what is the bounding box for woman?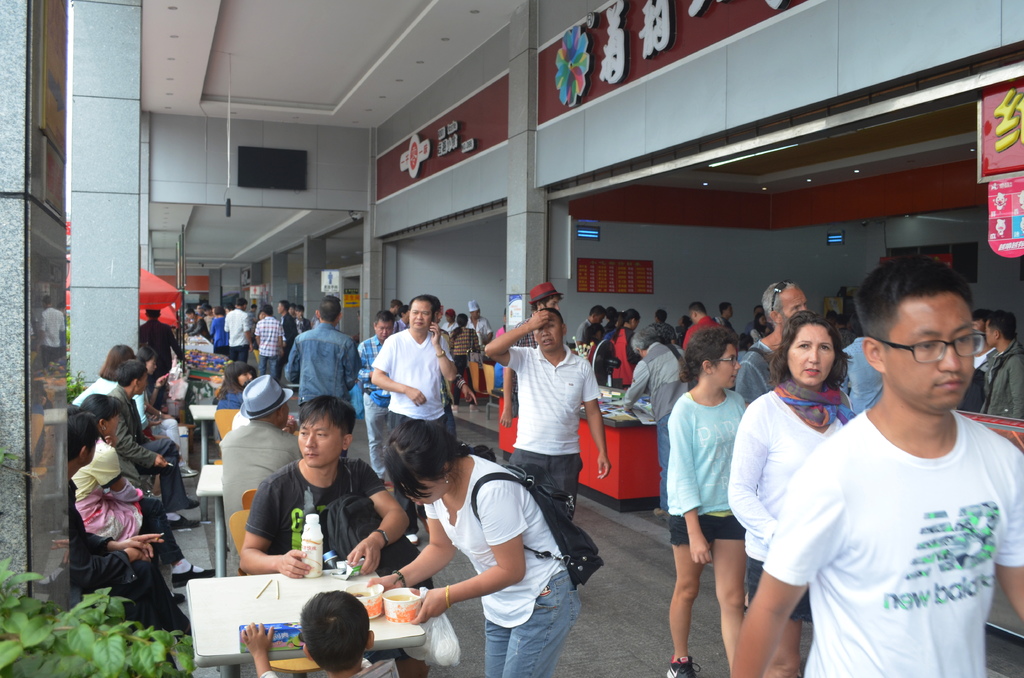
[664, 325, 755, 677].
